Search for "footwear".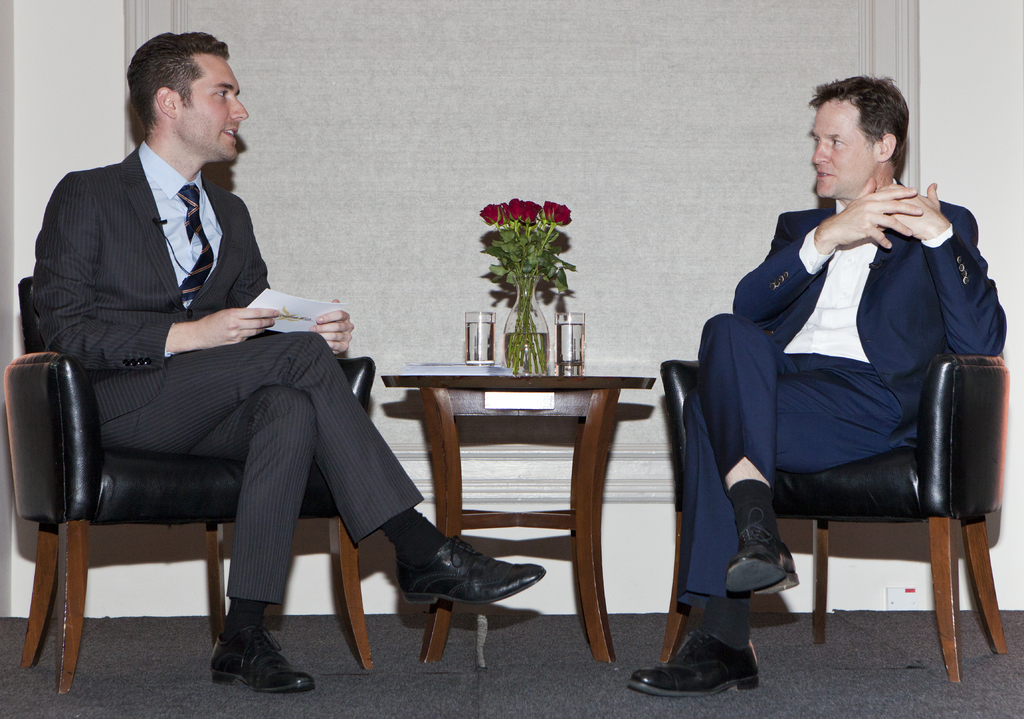
Found at (399,536,543,606).
